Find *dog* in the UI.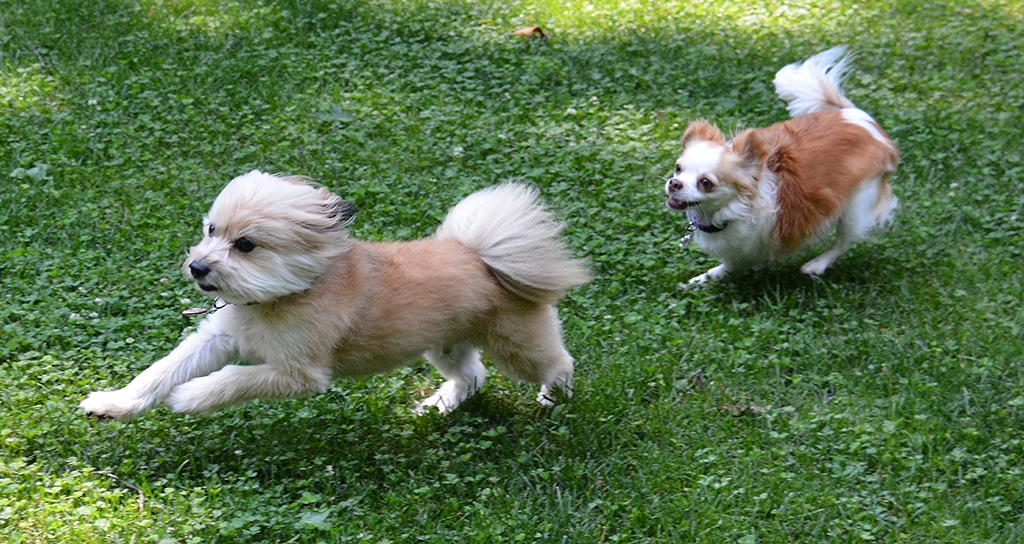
UI element at 664:41:899:290.
